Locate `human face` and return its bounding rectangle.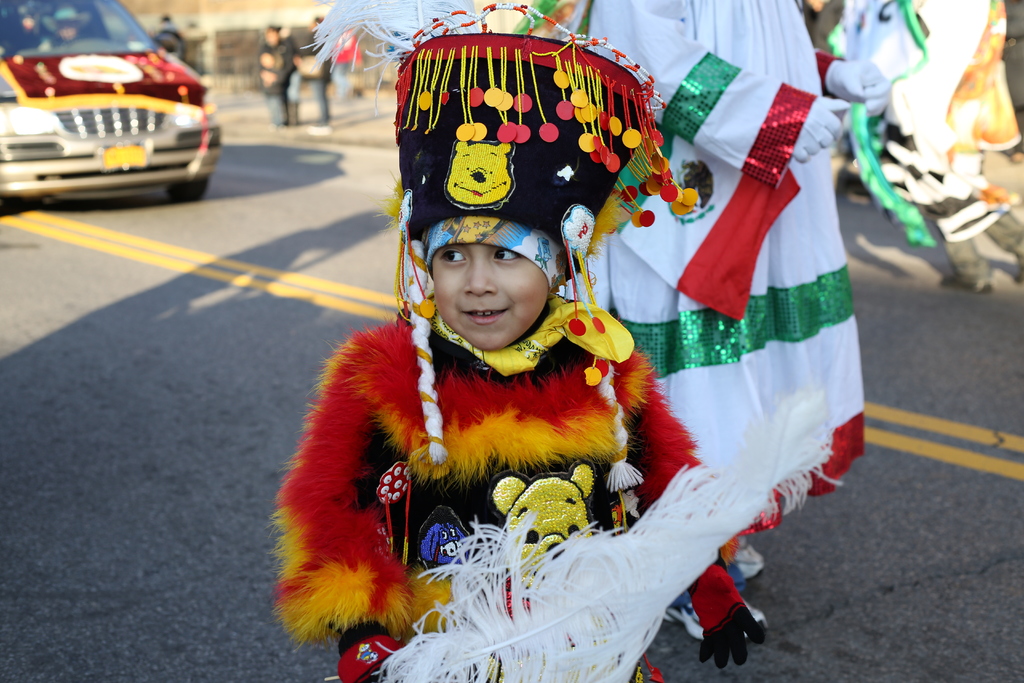
detection(433, 242, 548, 350).
